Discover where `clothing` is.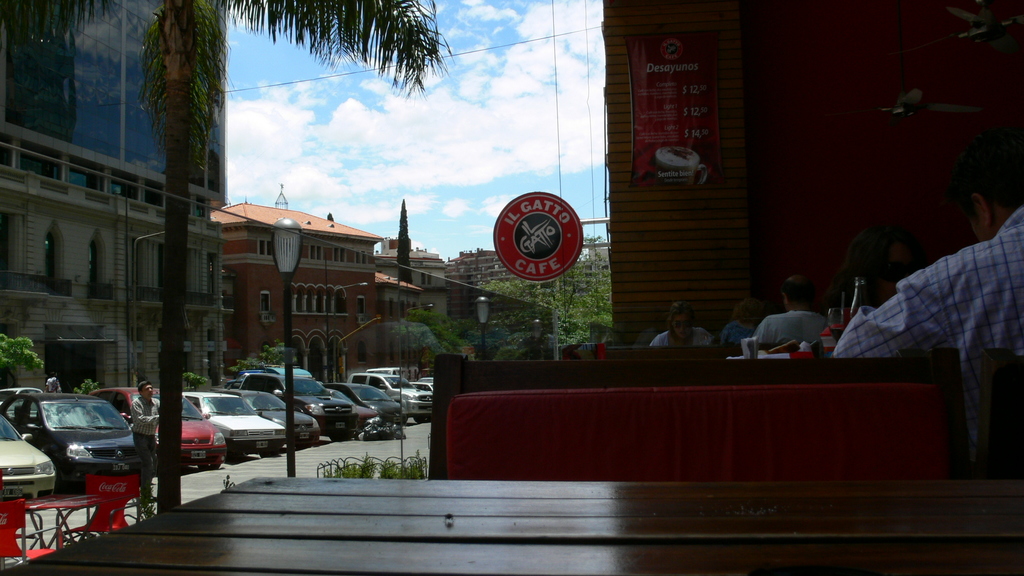
Discovered at <bbox>852, 169, 1016, 419</bbox>.
